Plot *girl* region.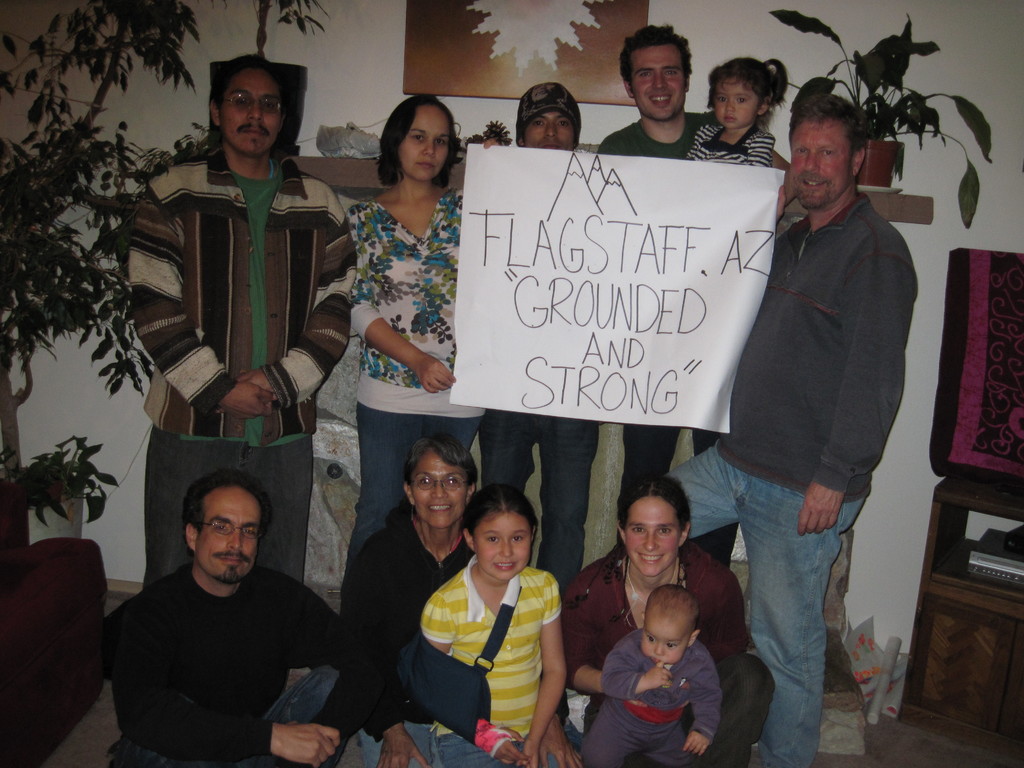
Plotted at 419/474/589/767.
